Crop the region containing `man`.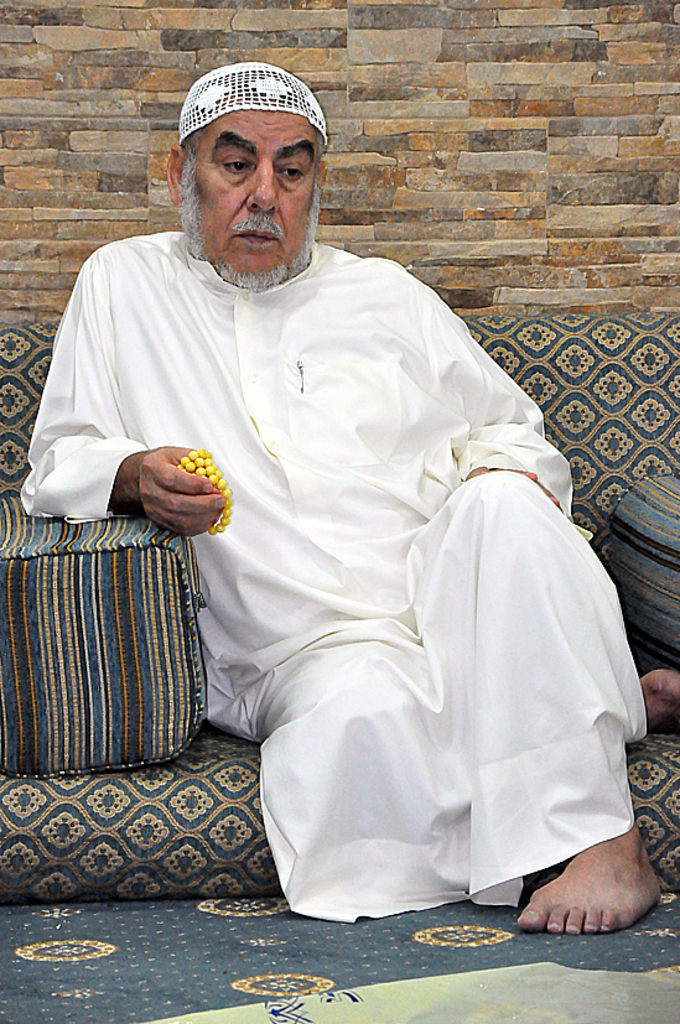
Crop region: {"x1": 22, "y1": 61, "x2": 664, "y2": 940}.
